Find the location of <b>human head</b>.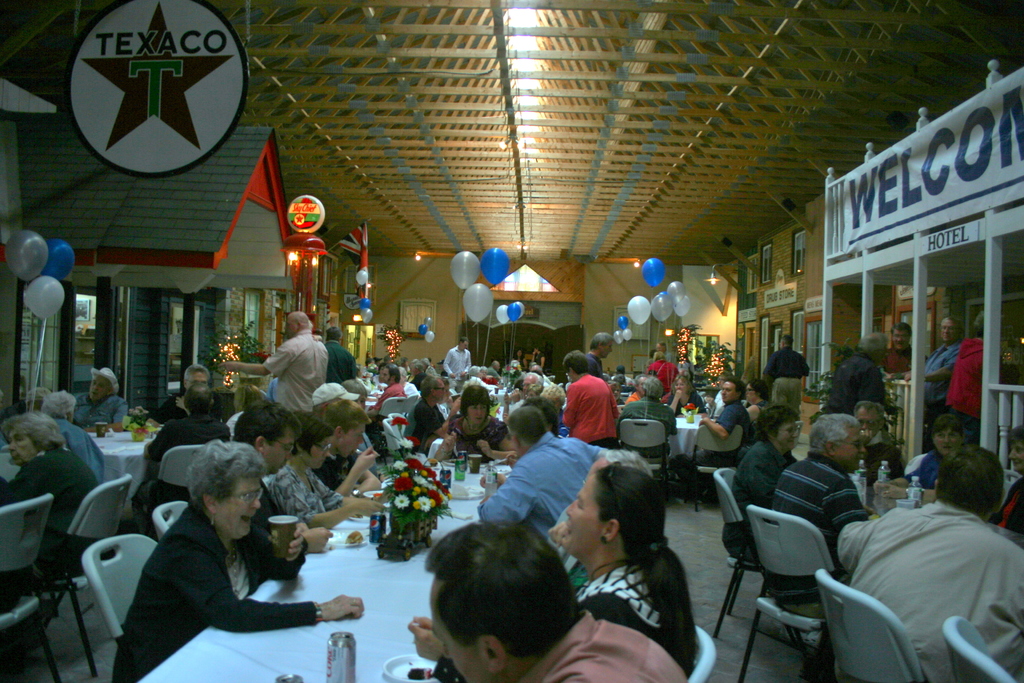
Location: 458,336,471,350.
